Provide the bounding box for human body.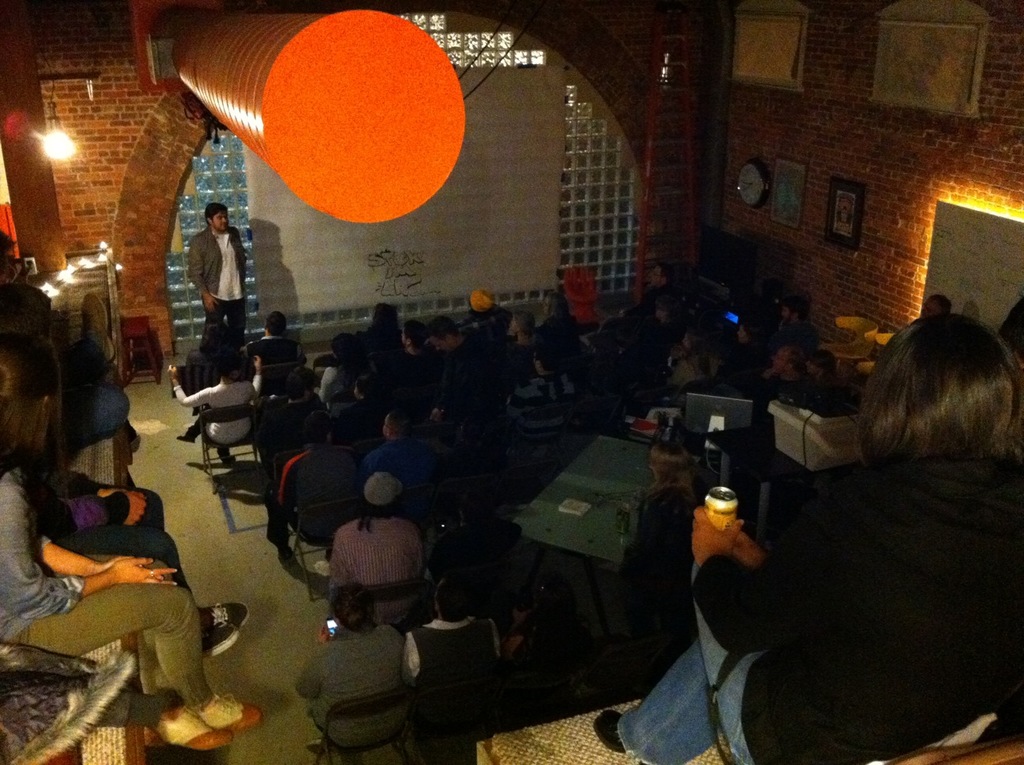
locate(426, 318, 472, 393).
